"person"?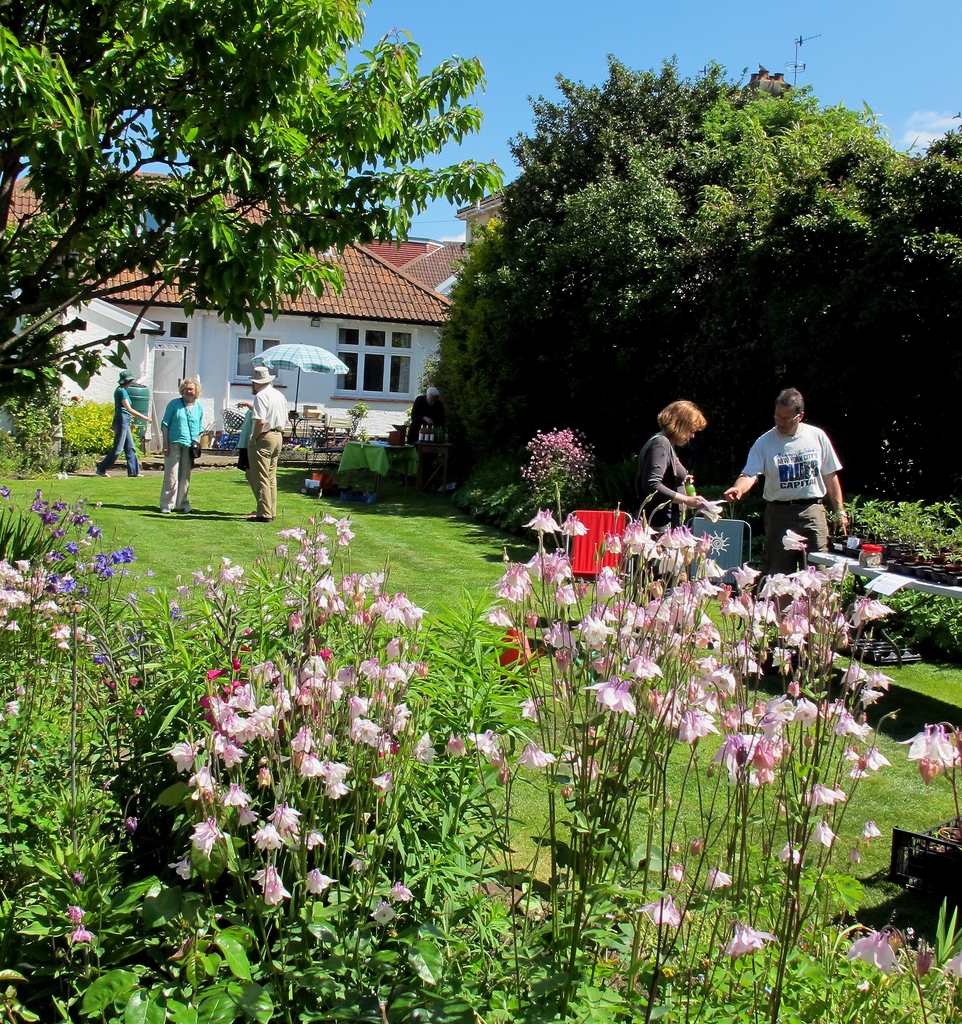
[x1=97, y1=372, x2=152, y2=474]
